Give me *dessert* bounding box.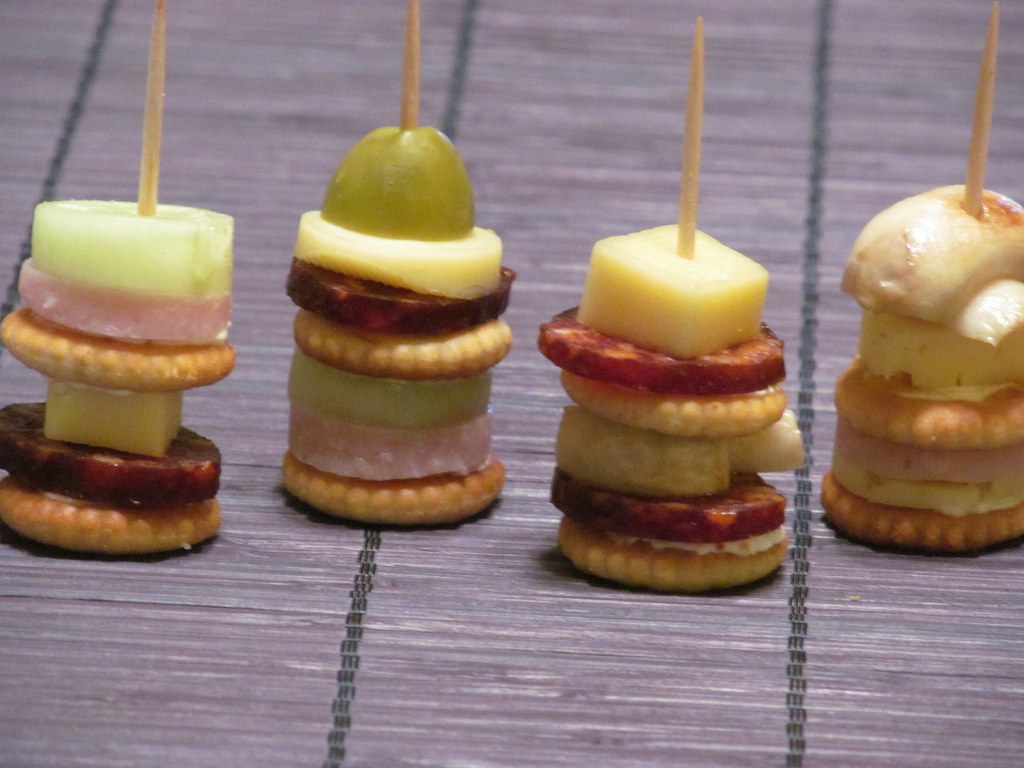
<bbox>0, 195, 239, 565</bbox>.
